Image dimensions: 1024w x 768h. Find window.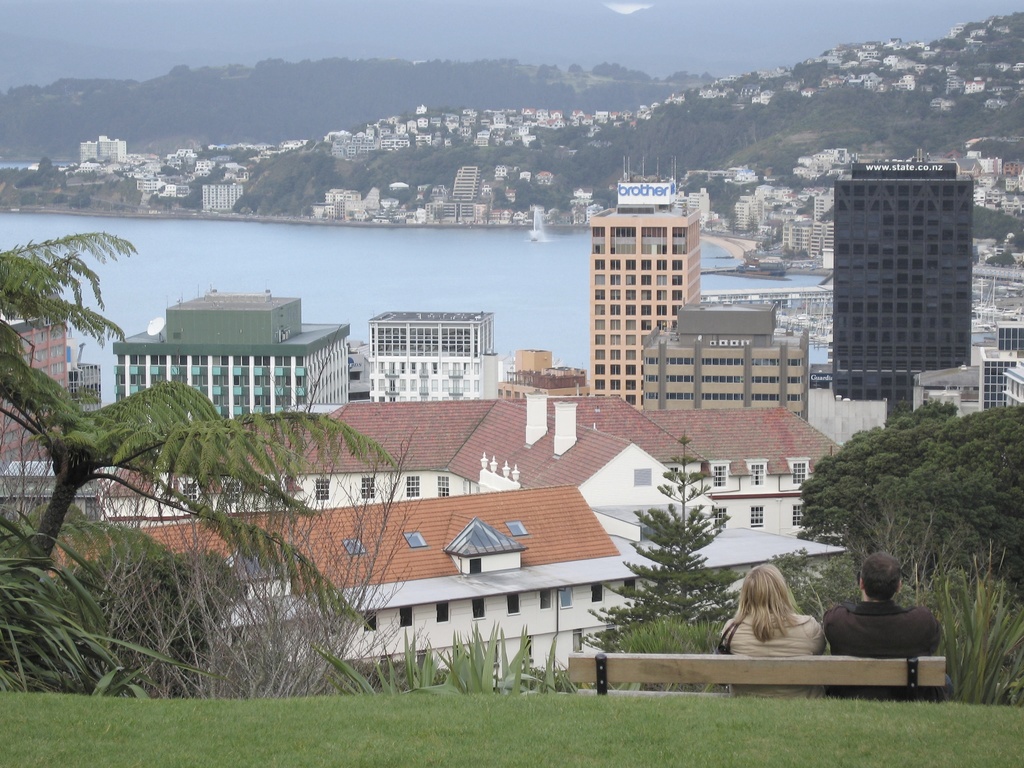
rect(751, 504, 764, 525).
